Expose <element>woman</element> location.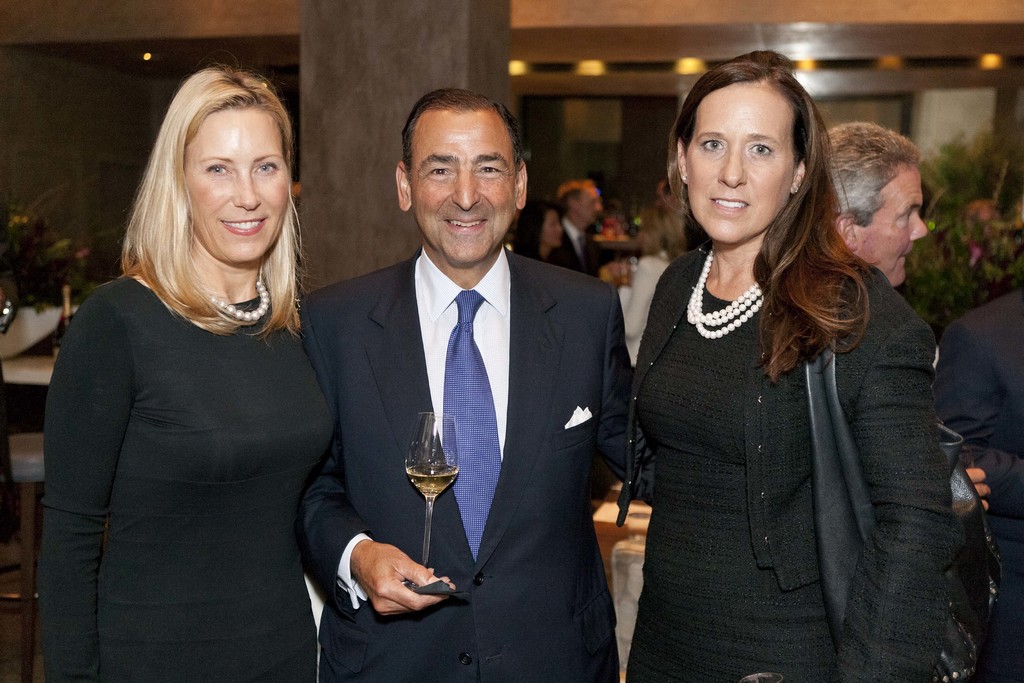
Exposed at Rect(601, 60, 965, 682).
